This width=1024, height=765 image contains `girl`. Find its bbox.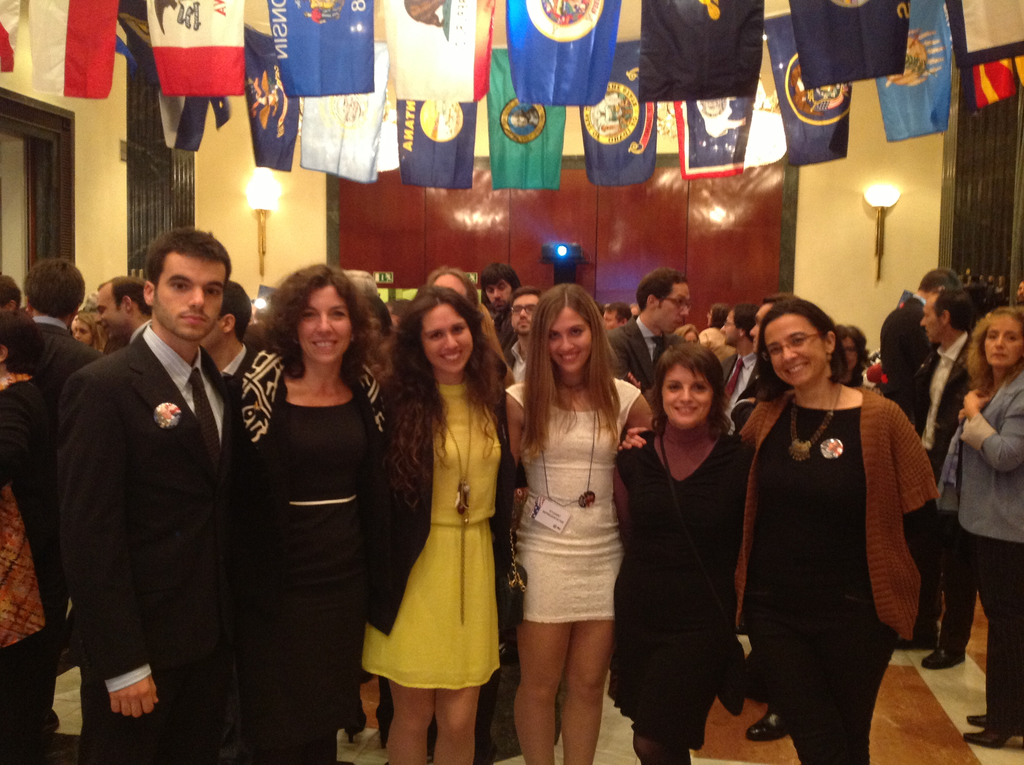
locate(938, 305, 1023, 750).
